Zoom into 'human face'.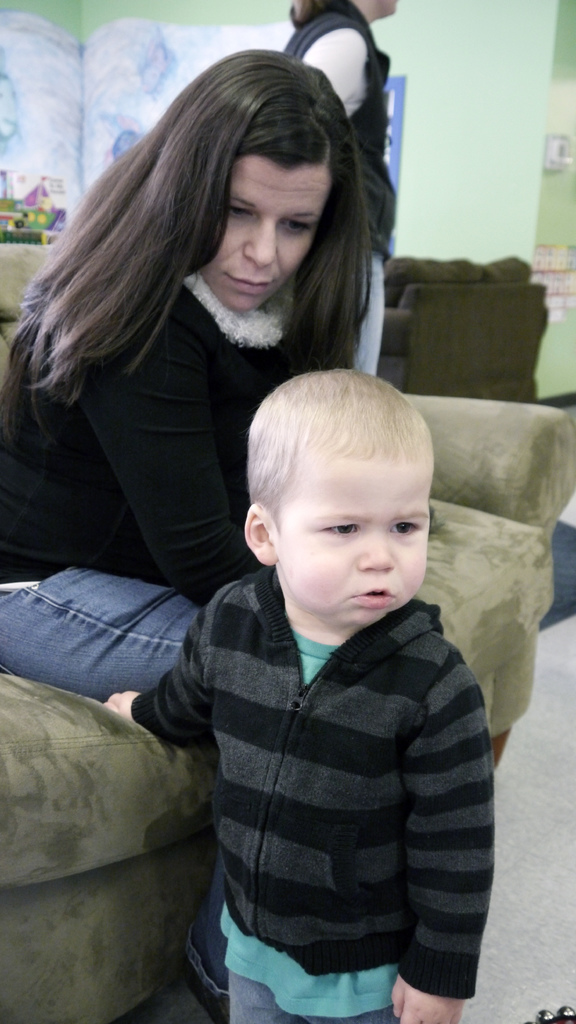
Zoom target: [205, 161, 333, 314].
